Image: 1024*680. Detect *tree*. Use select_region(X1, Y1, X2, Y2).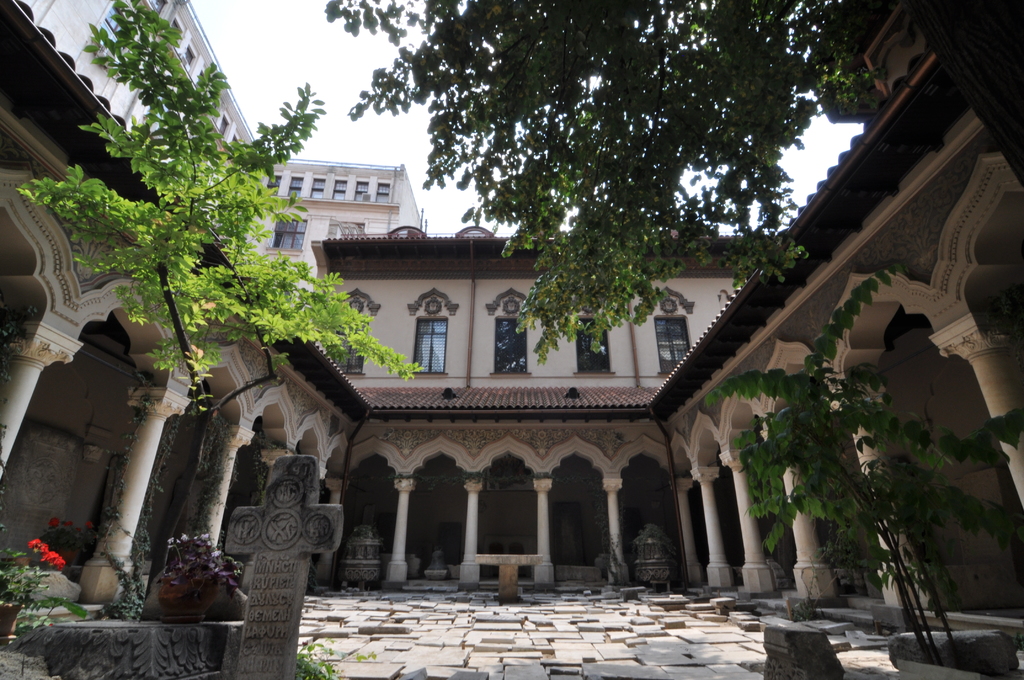
select_region(11, 0, 422, 575).
